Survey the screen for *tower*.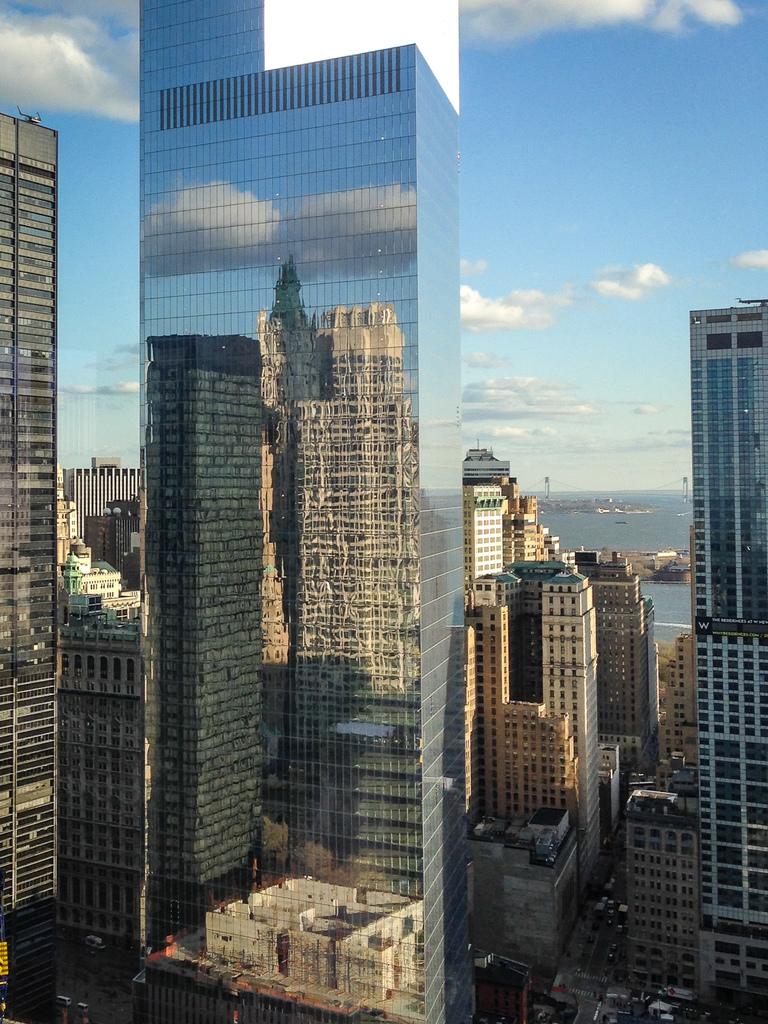
Survey found: (left=132, top=0, right=477, bottom=1023).
